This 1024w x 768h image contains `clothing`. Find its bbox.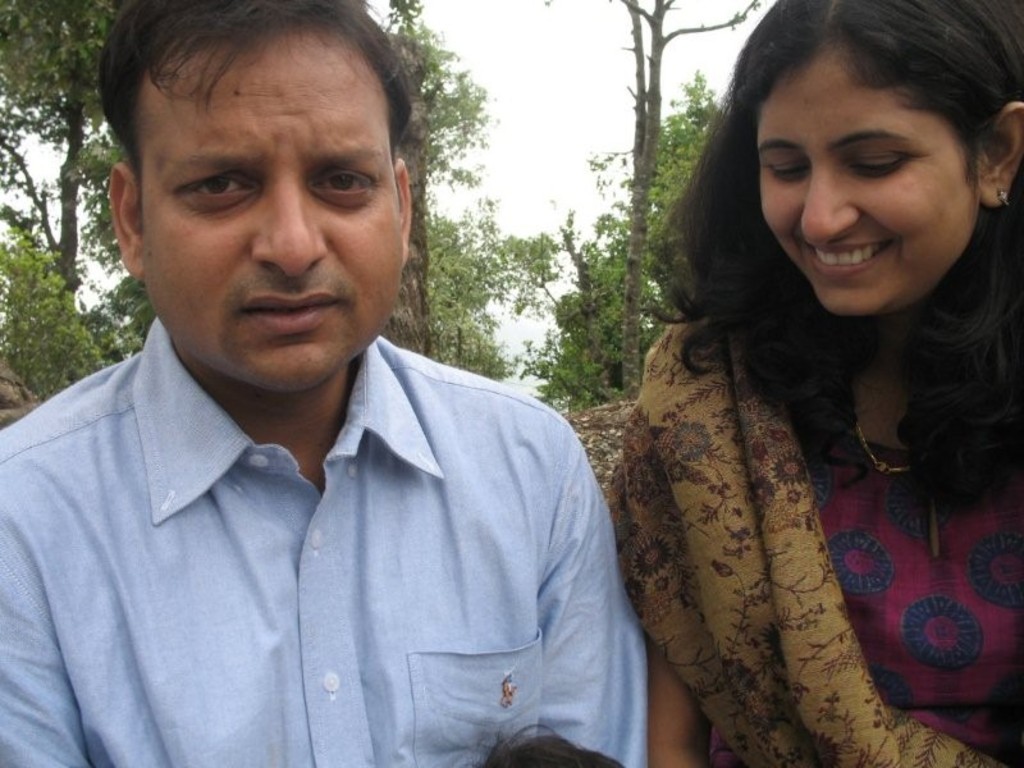
(left=0, top=316, right=646, bottom=767).
